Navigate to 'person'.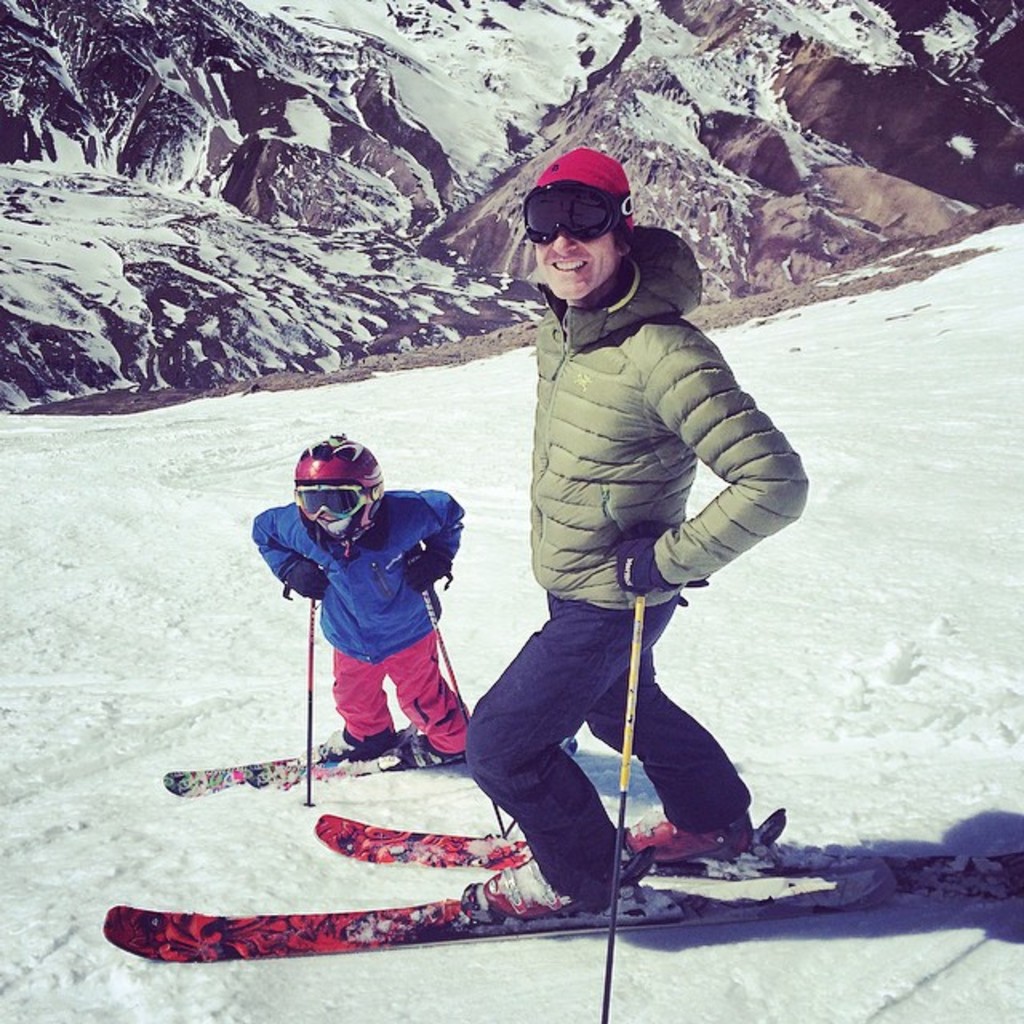
Navigation target: {"x1": 253, "y1": 427, "x2": 469, "y2": 754}.
